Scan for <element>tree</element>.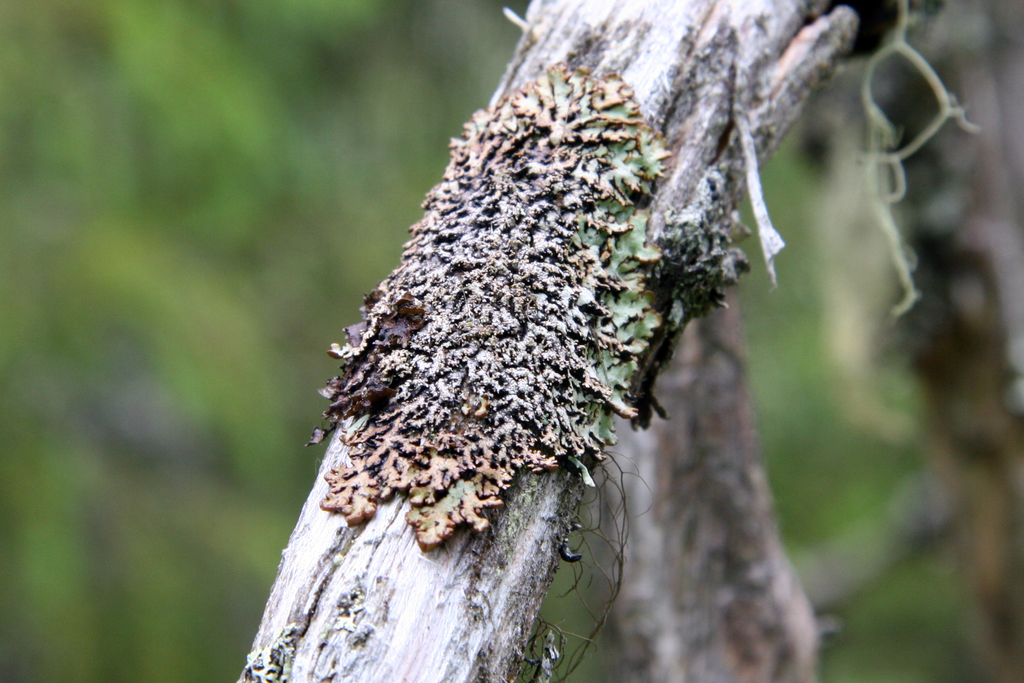
Scan result: 0:0:1023:682.
